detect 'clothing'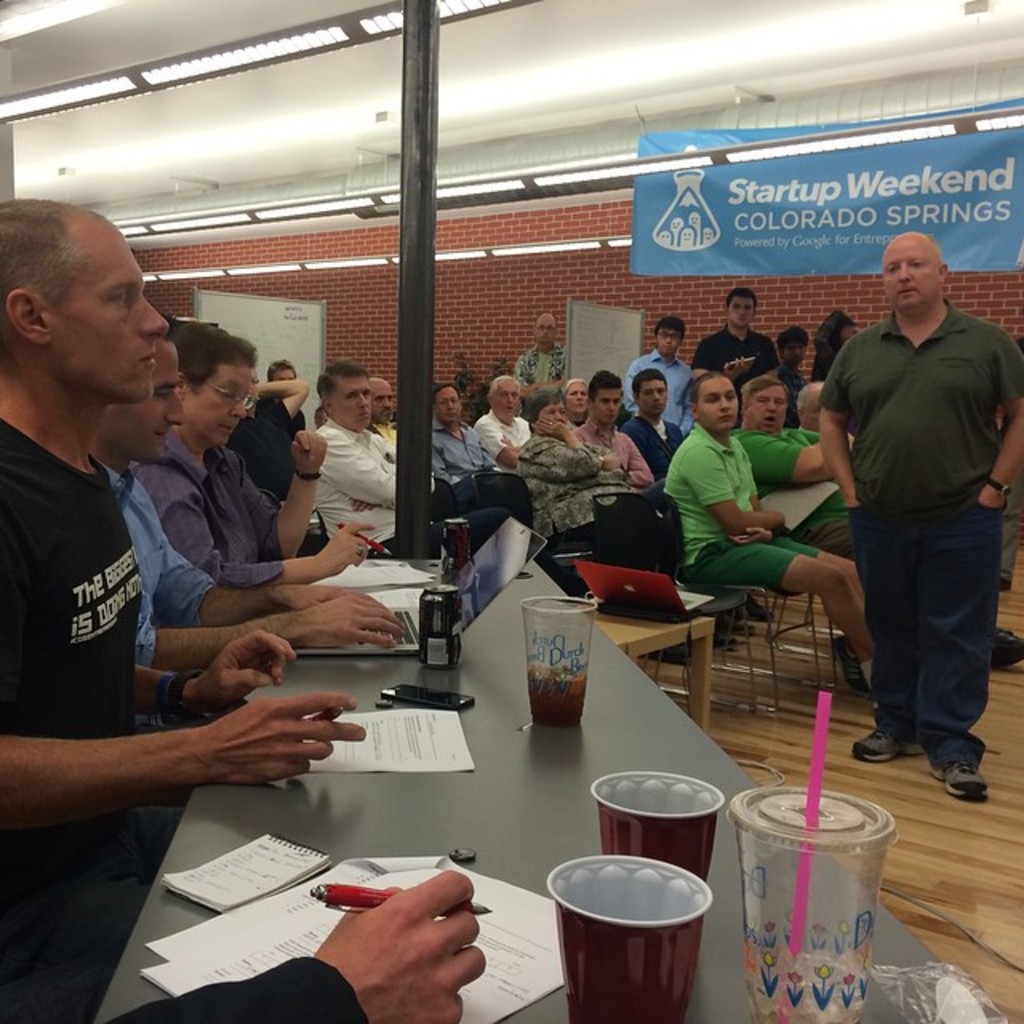
bbox=[578, 413, 654, 490]
